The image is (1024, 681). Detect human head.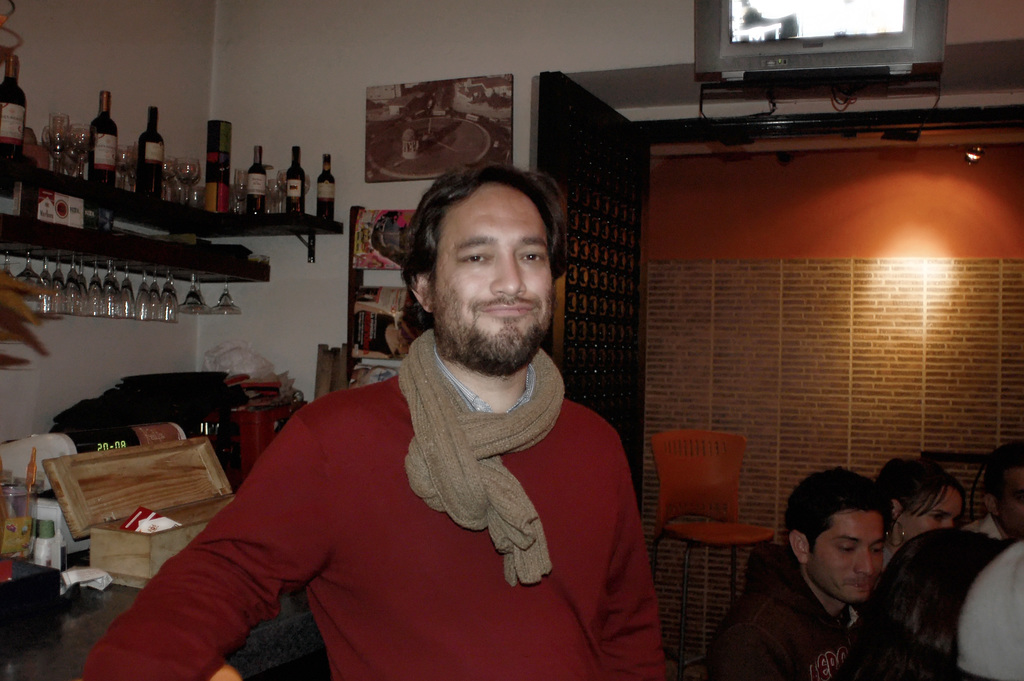
Detection: <bbox>397, 156, 580, 367</bbox>.
